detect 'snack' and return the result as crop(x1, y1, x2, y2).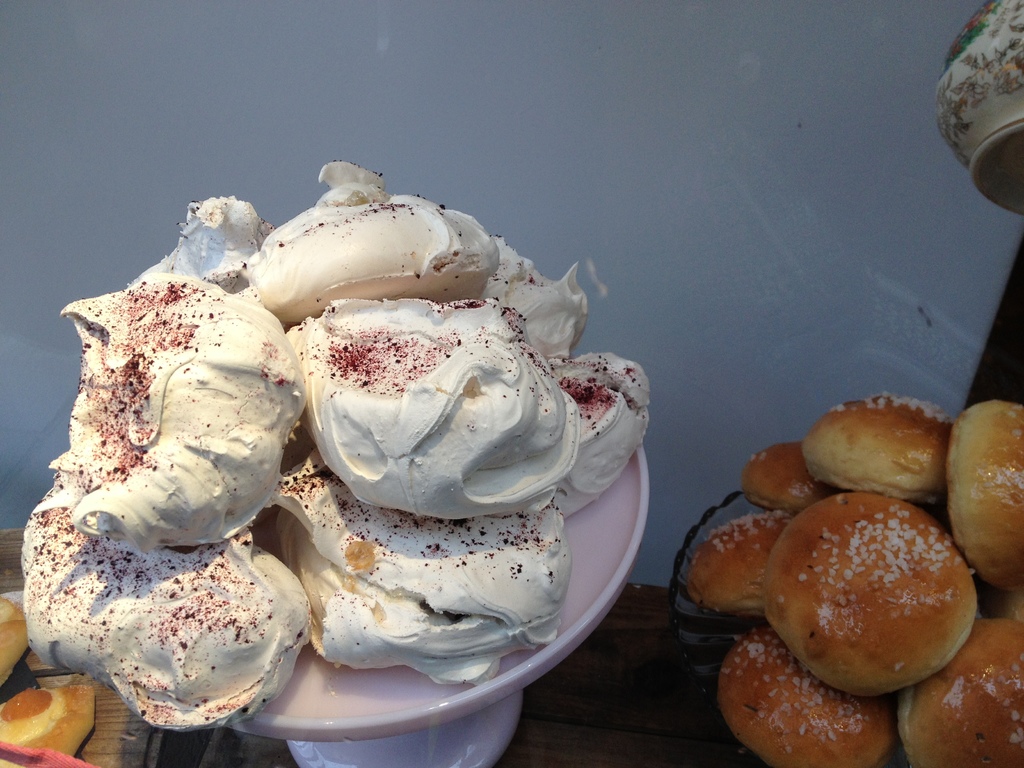
crop(948, 402, 1023, 586).
